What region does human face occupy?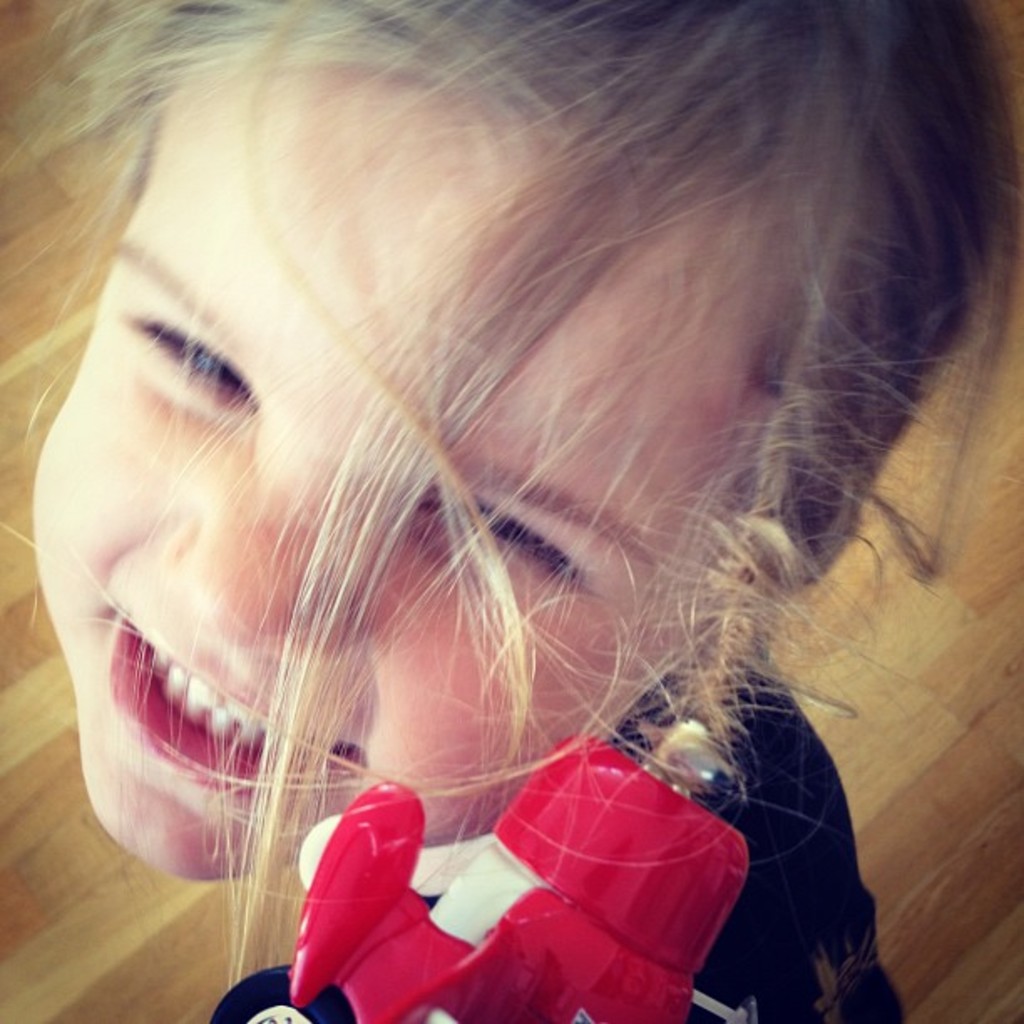
l=27, t=65, r=761, b=888.
